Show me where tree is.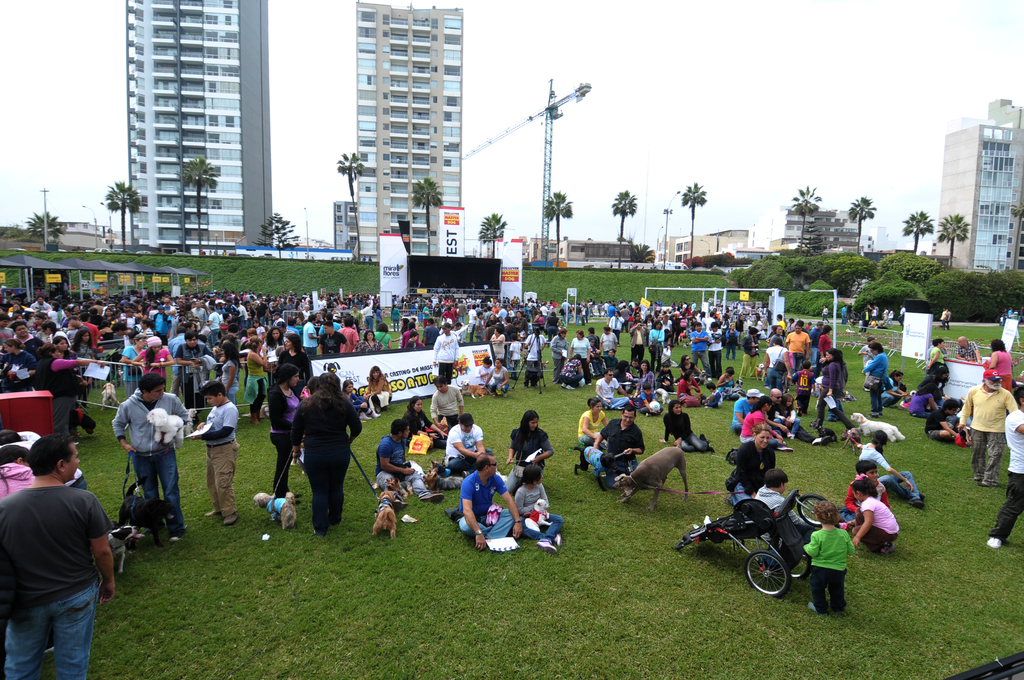
tree is at pyautogui.locateOnScreen(902, 208, 934, 255).
